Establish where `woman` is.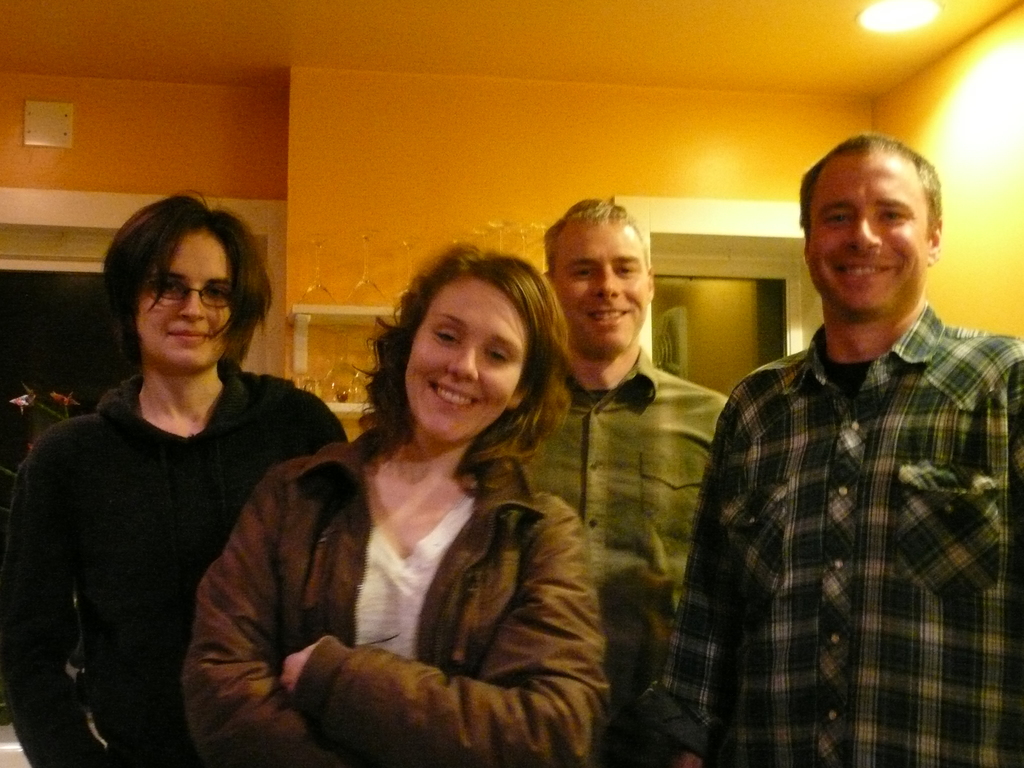
Established at [x1=0, y1=191, x2=389, y2=767].
